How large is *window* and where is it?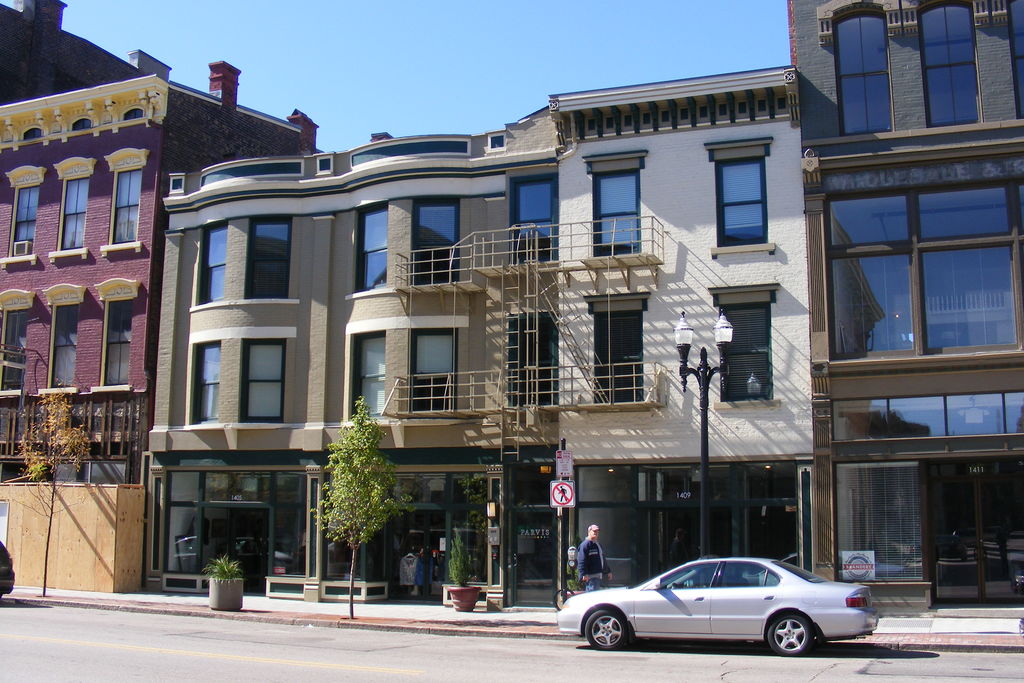
Bounding box: bbox=[0, 306, 30, 389].
